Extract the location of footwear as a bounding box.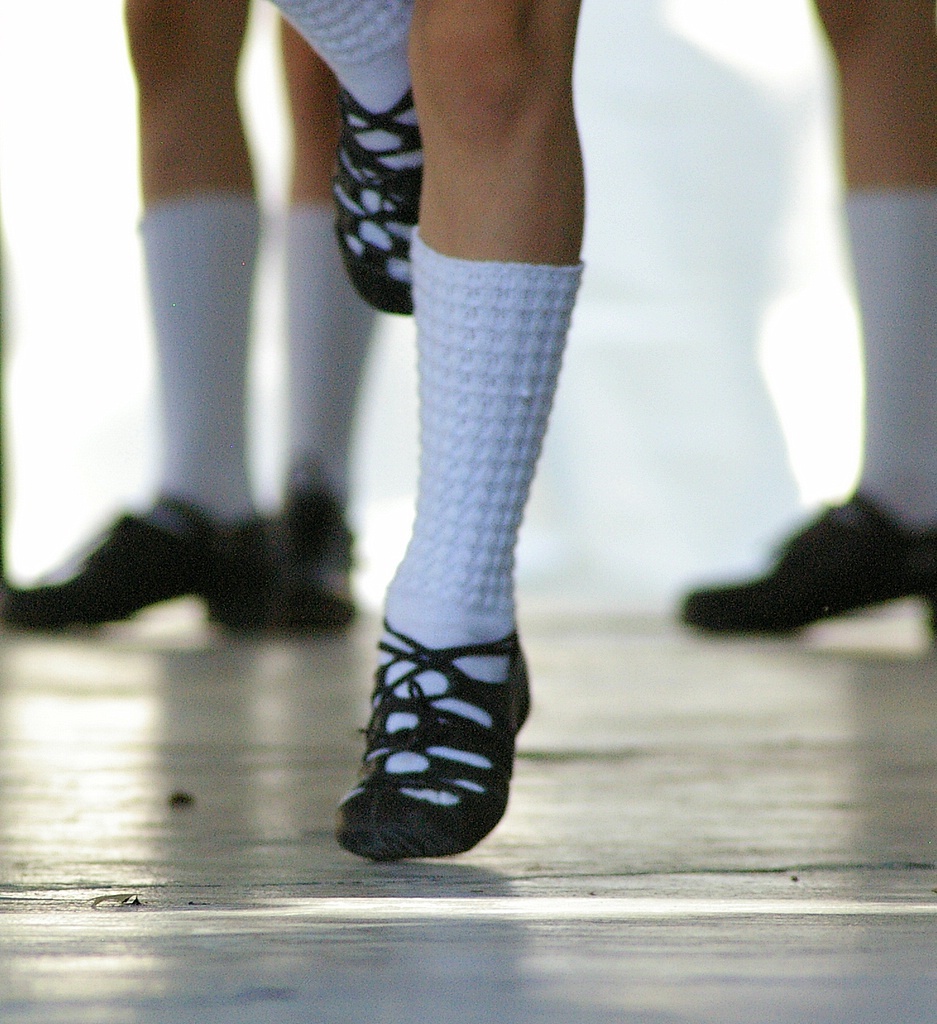
locate(334, 622, 540, 863).
